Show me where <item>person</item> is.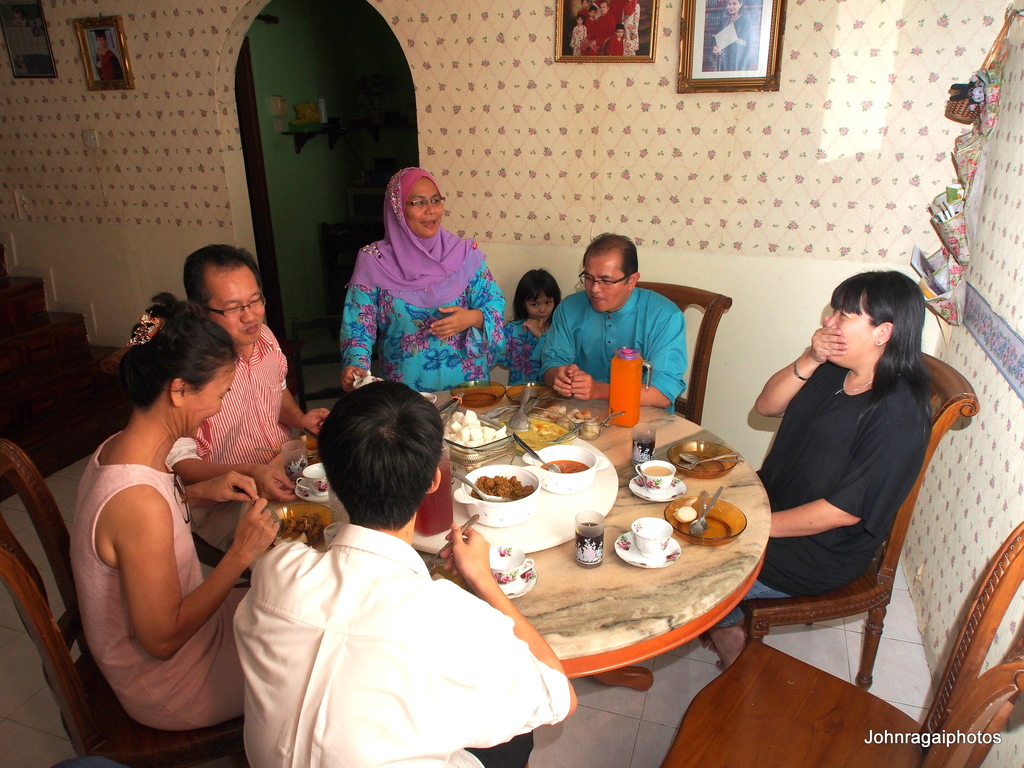
<item>person</item> is at pyautogui.locateOnScreen(228, 378, 581, 767).
